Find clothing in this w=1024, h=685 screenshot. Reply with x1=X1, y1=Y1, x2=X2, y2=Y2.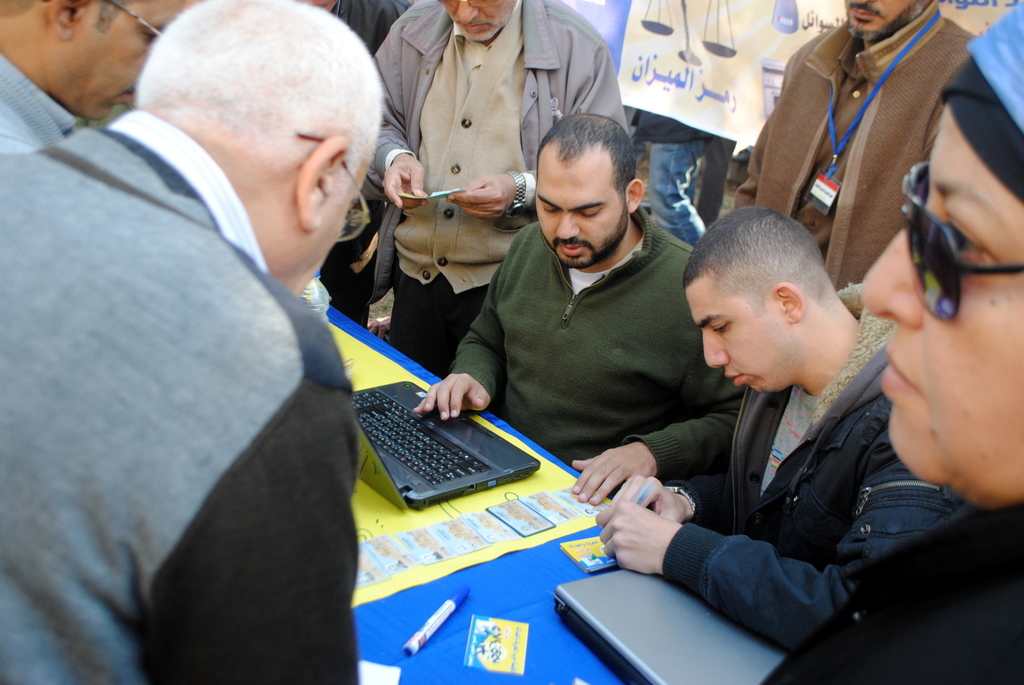
x1=658, y1=283, x2=952, y2=657.
